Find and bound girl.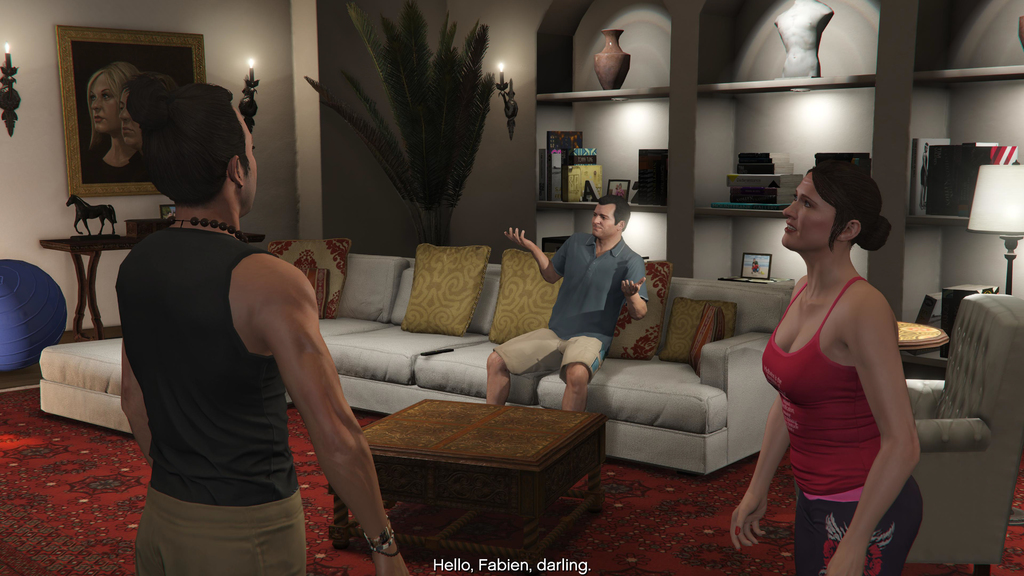
Bound: box=[724, 161, 922, 575].
